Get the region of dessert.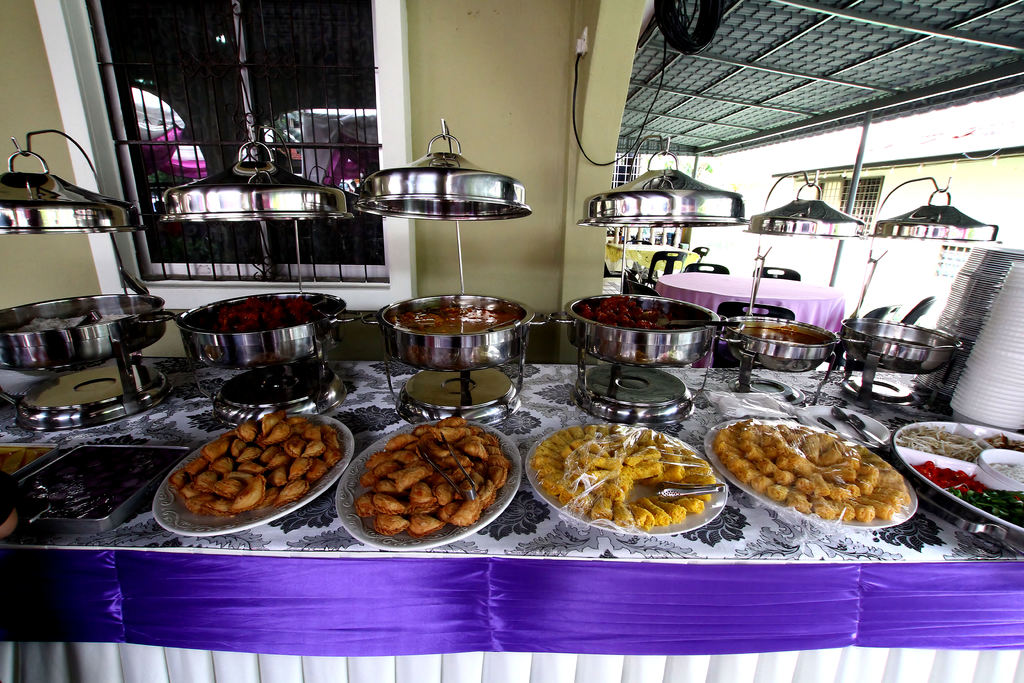
locate(978, 434, 1023, 450).
